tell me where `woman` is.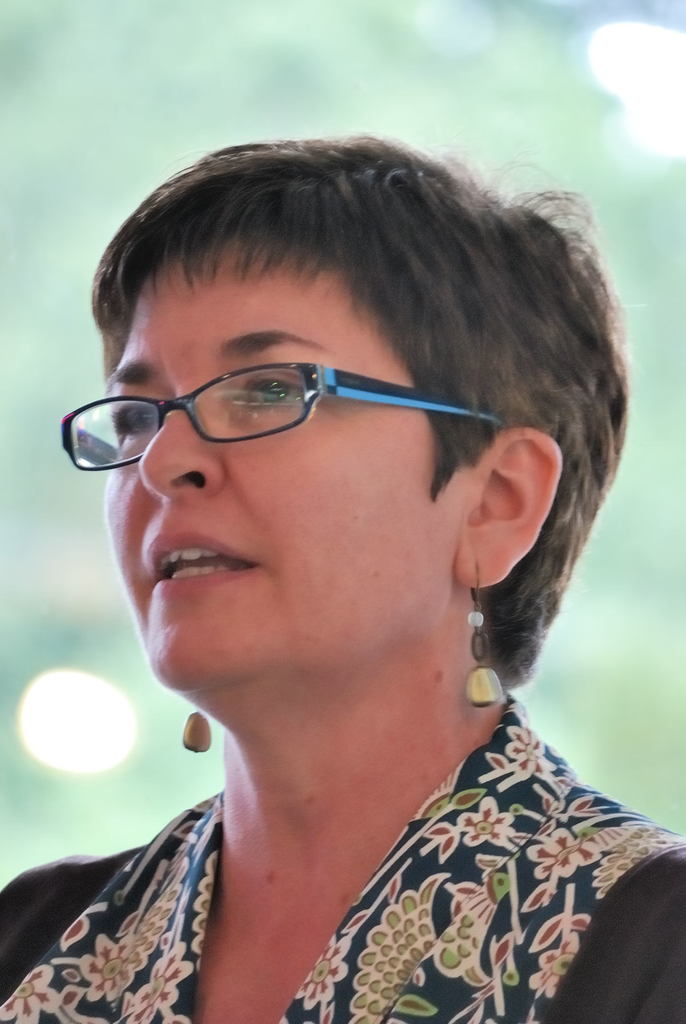
`woman` is at (x1=0, y1=129, x2=685, y2=1023).
